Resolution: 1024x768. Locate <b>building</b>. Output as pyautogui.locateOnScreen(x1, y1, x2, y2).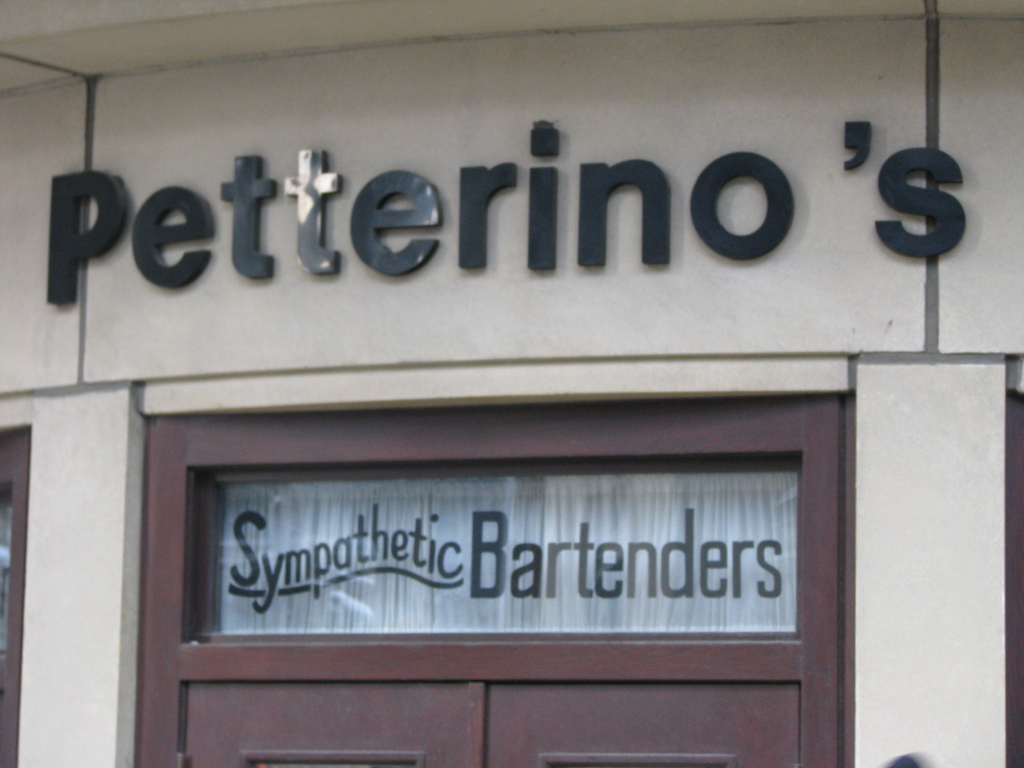
pyautogui.locateOnScreen(0, 0, 1023, 767).
